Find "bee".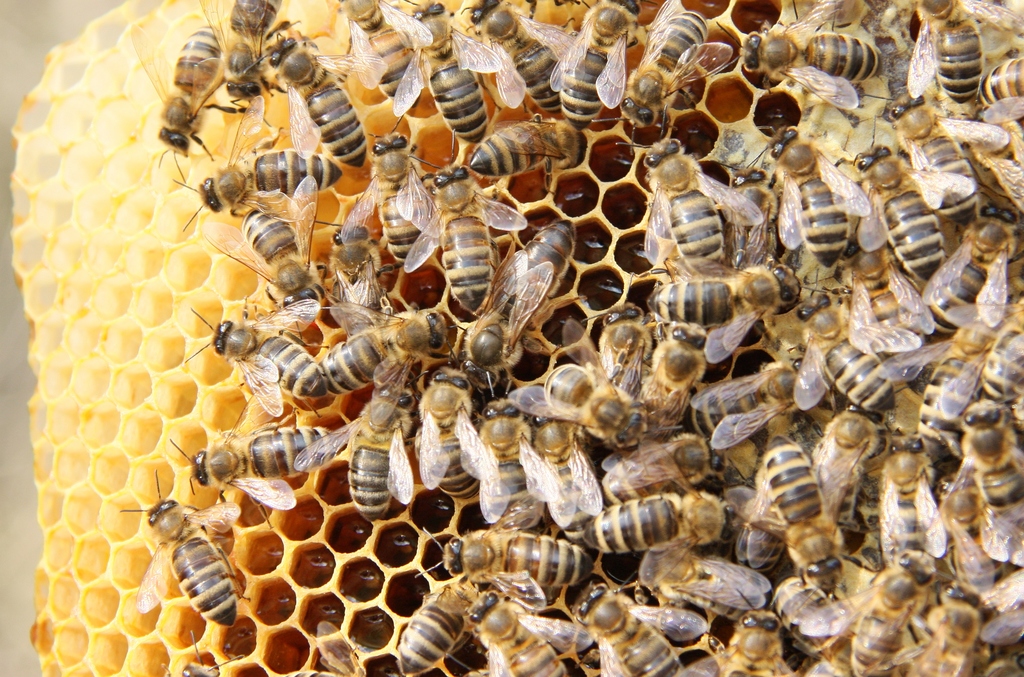
pyautogui.locateOnScreen(637, 325, 713, 425).
